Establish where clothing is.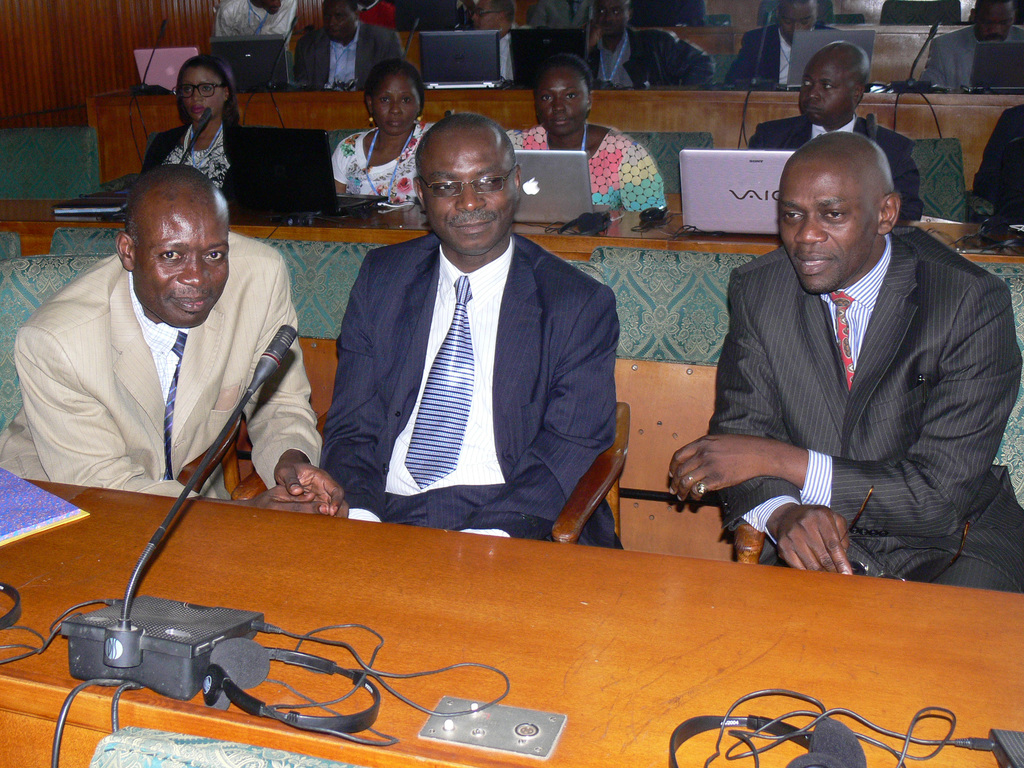
Established at (x1=918, y1=28, x2=1023, y2=91).
